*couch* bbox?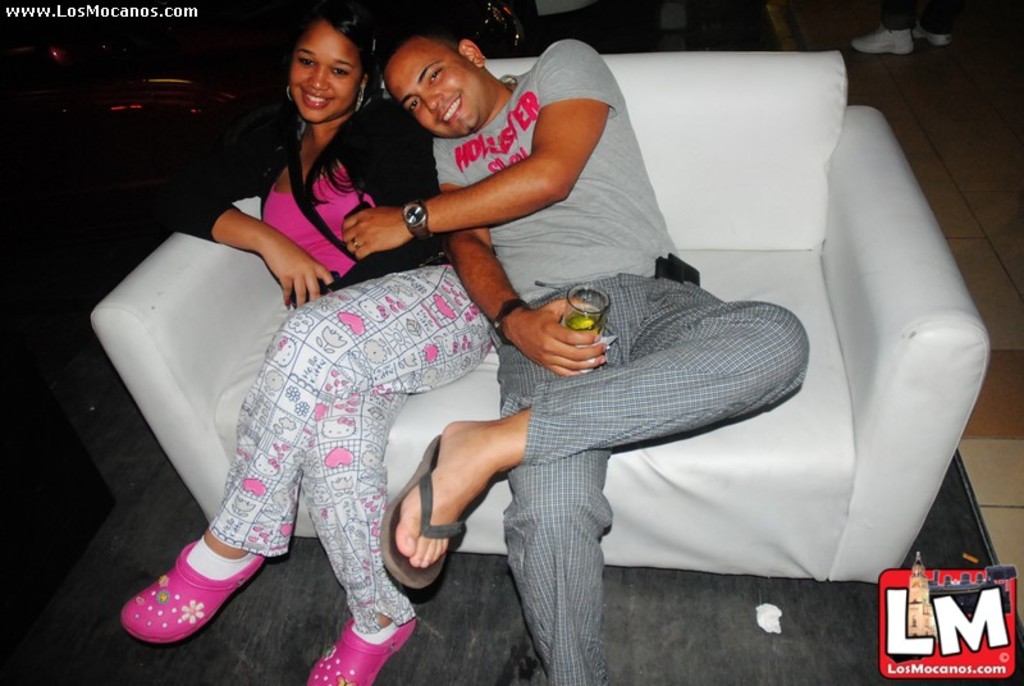
[50, 70, 954, 637]
